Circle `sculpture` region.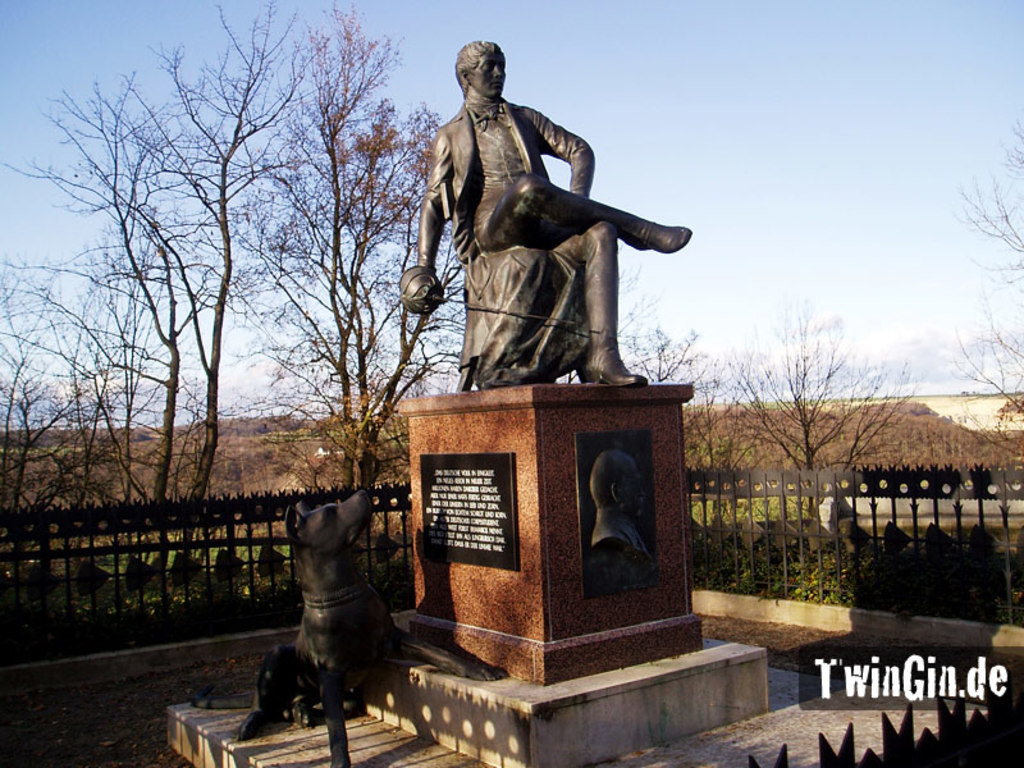
Region: l=586, t=444, r=660, b=575.
